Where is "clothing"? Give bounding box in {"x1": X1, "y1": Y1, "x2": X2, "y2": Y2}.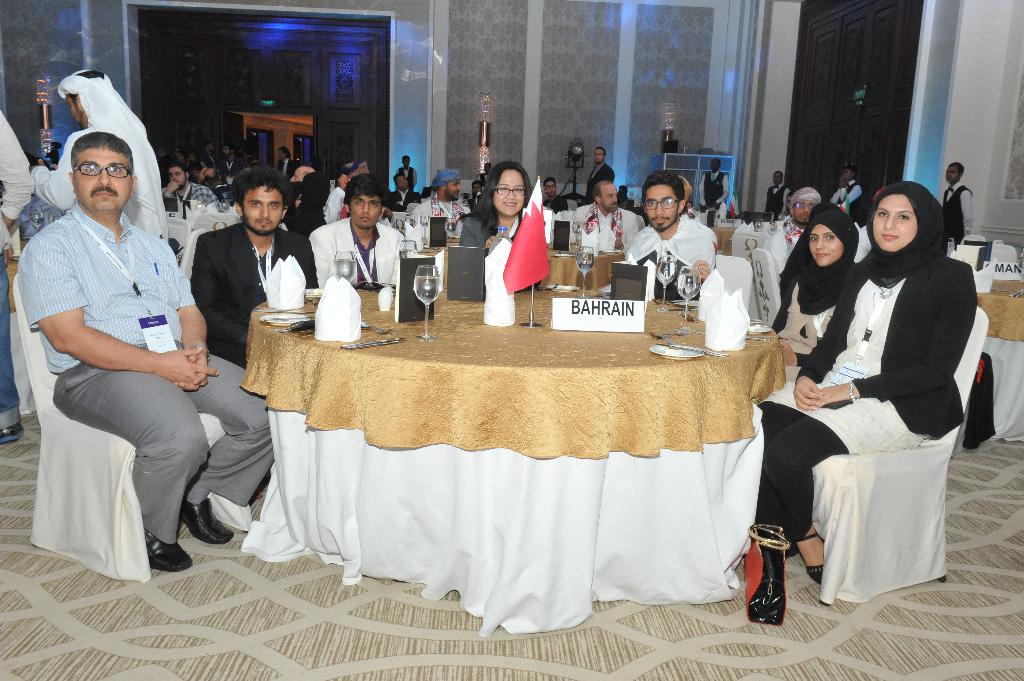
{"x1": 29, "y1": 65, "x2": 171, "y2": 254}.
